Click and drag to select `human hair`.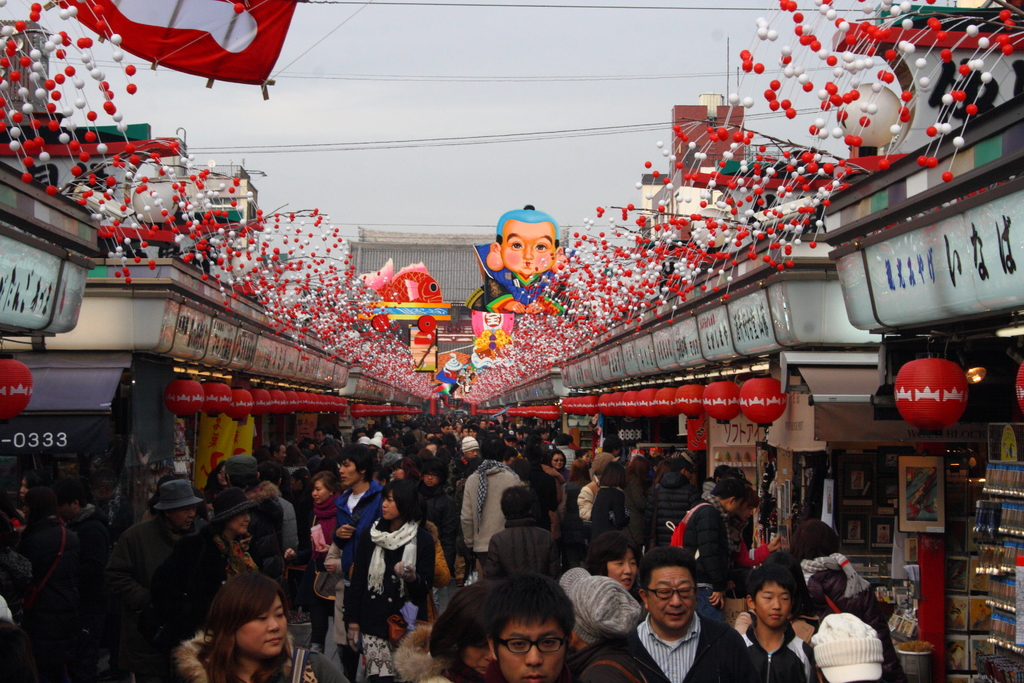
Selection: l=202, t=461, r=222, b=498.
